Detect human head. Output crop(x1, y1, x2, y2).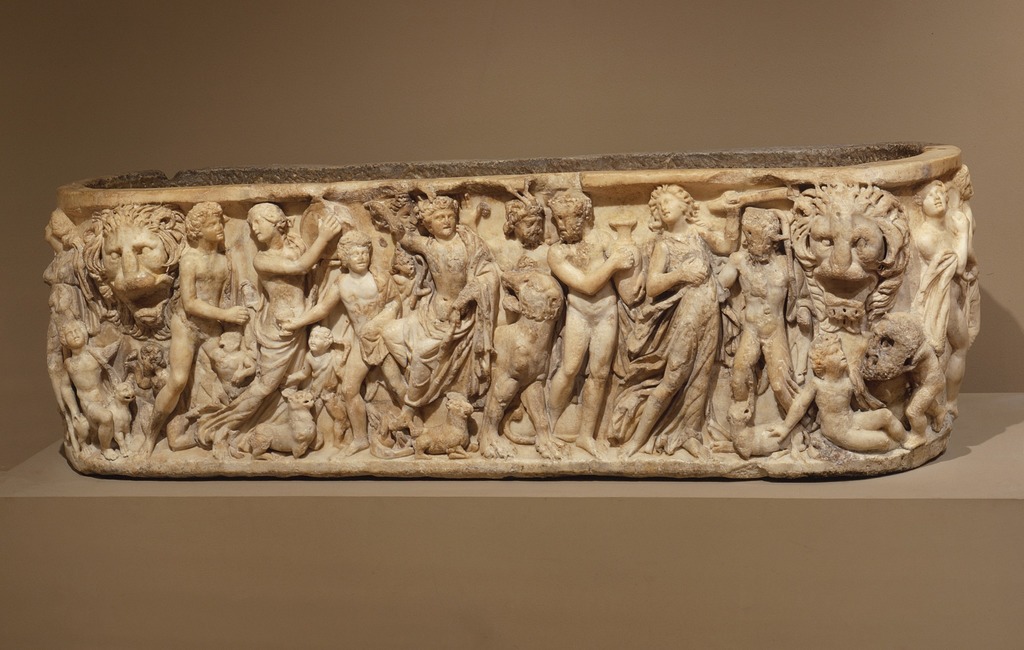
crop(336, 229, 371, 273).
